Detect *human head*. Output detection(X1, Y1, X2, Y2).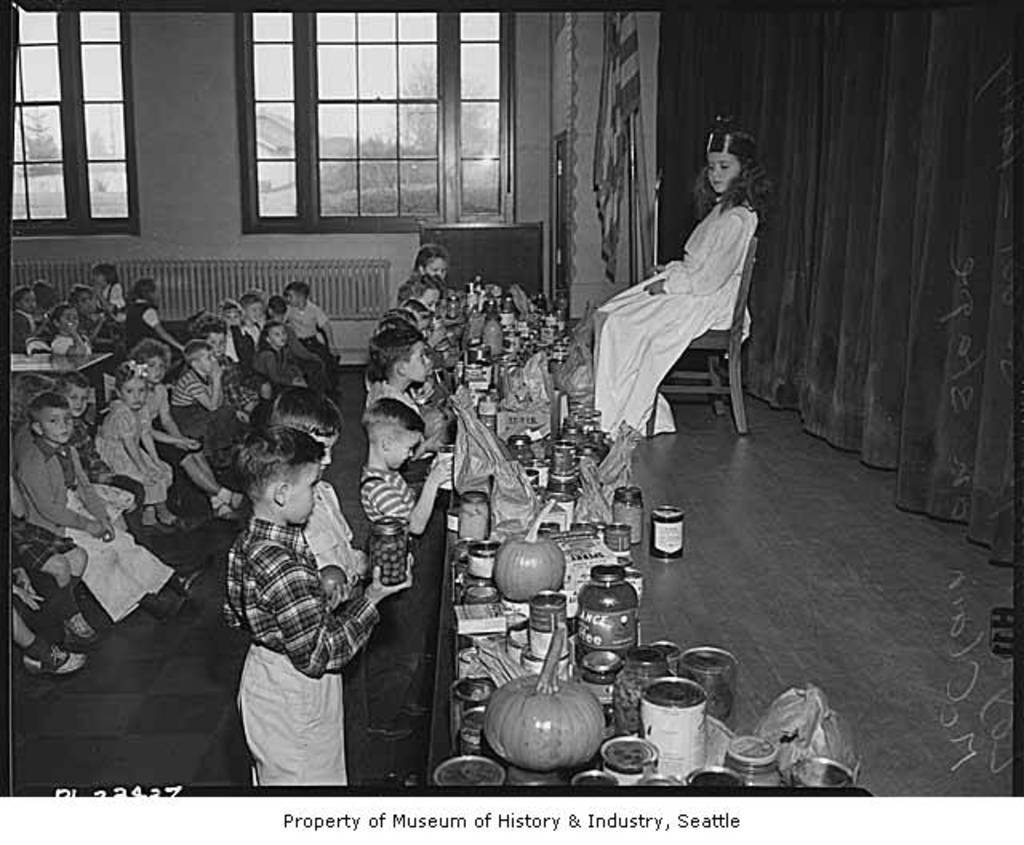
detection(134, 277, 162, 307).
